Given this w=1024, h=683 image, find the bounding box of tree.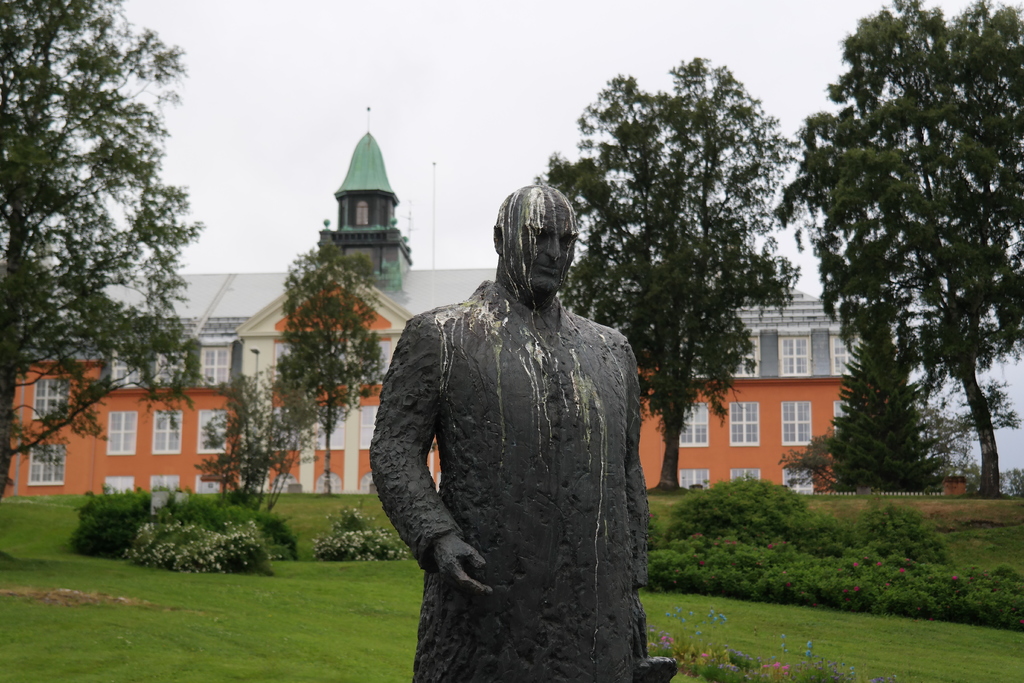
bbox(280, 236, 390, 497).
